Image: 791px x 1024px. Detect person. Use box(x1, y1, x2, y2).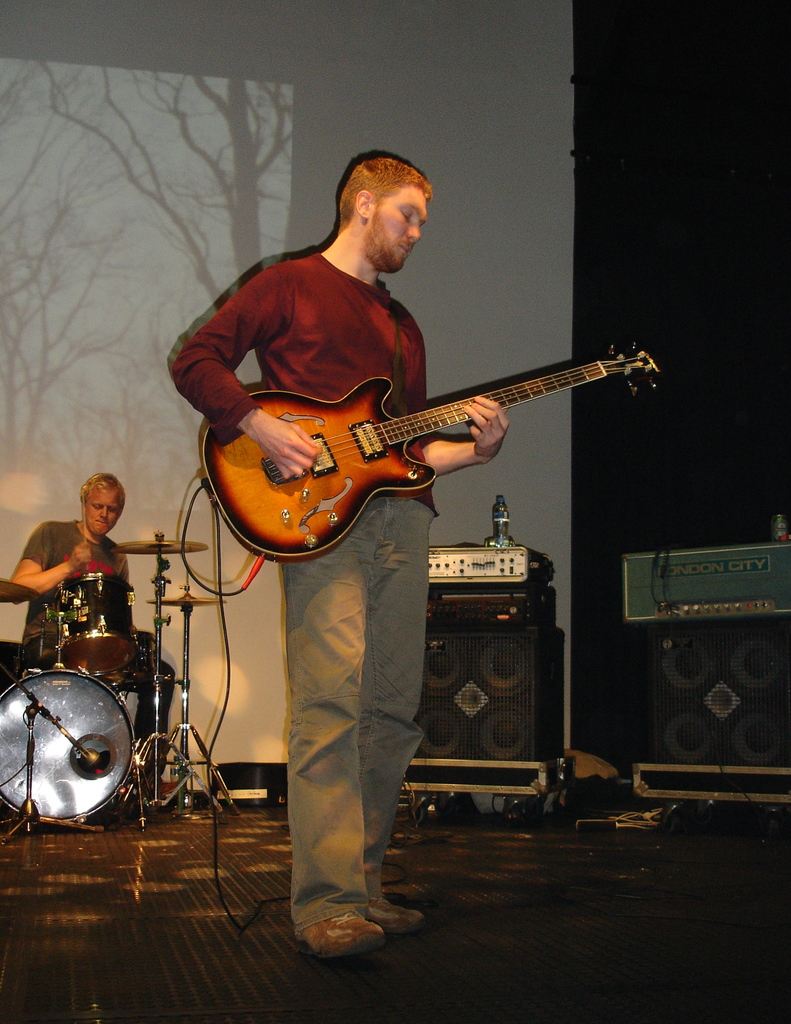
box(7, 475, 179, 793).
